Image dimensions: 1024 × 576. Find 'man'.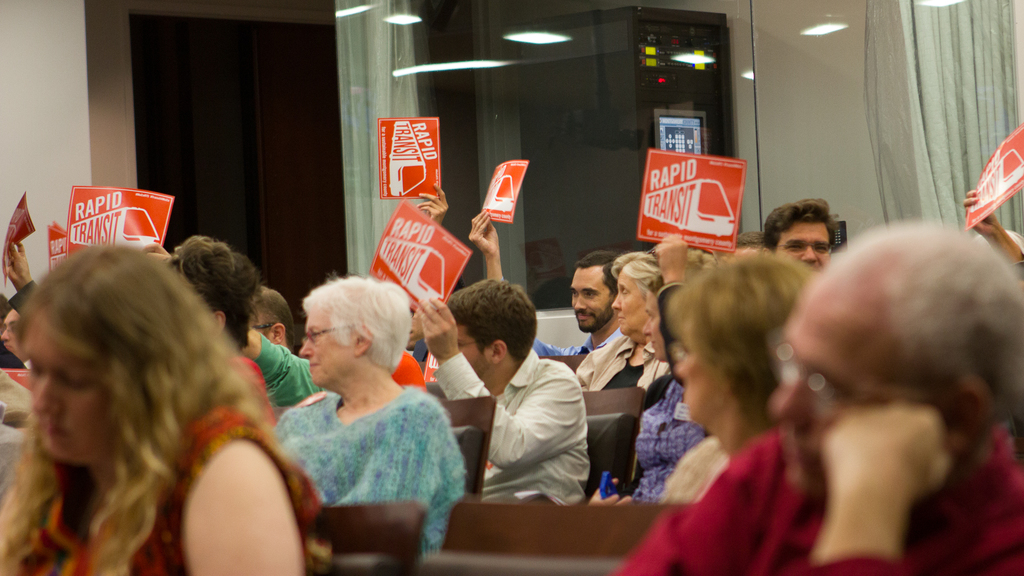
[x1=467, y1=209, x2=626, y2=358].
